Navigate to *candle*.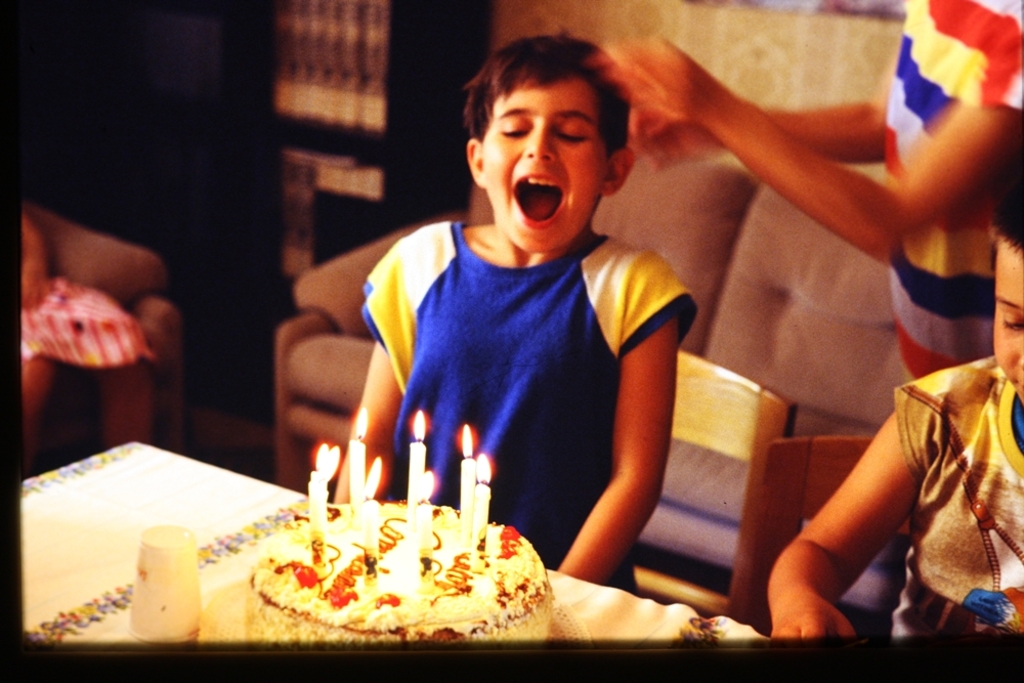
Navigation target: [x1=463, y1=422, x2=475, y2=528].
